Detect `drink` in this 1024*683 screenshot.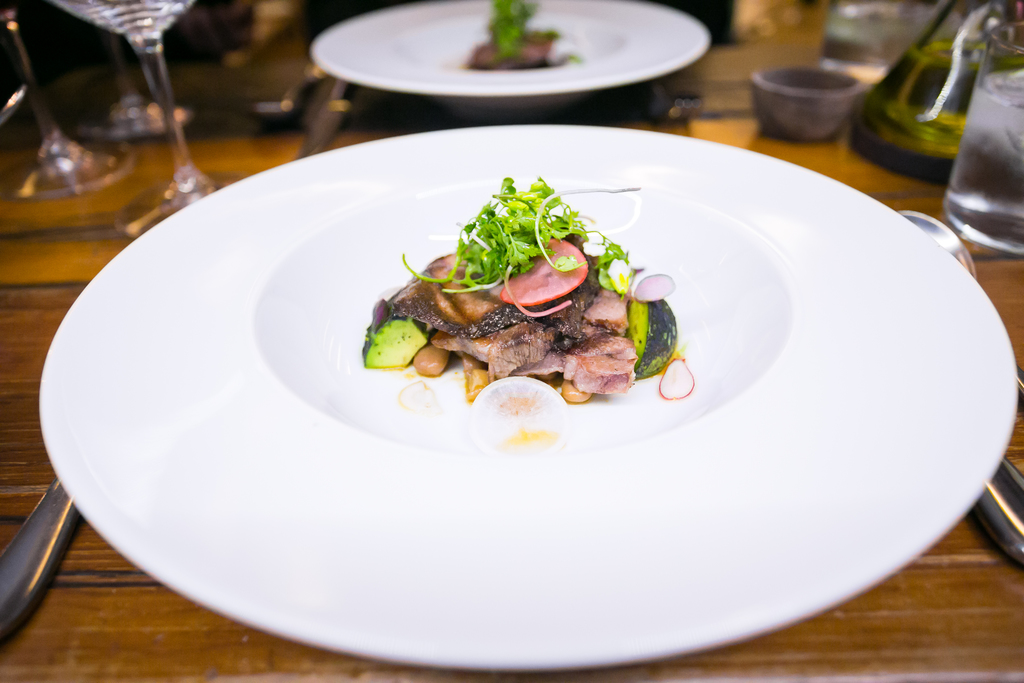
Detection: bbox=[54, 0, 190, 60].
